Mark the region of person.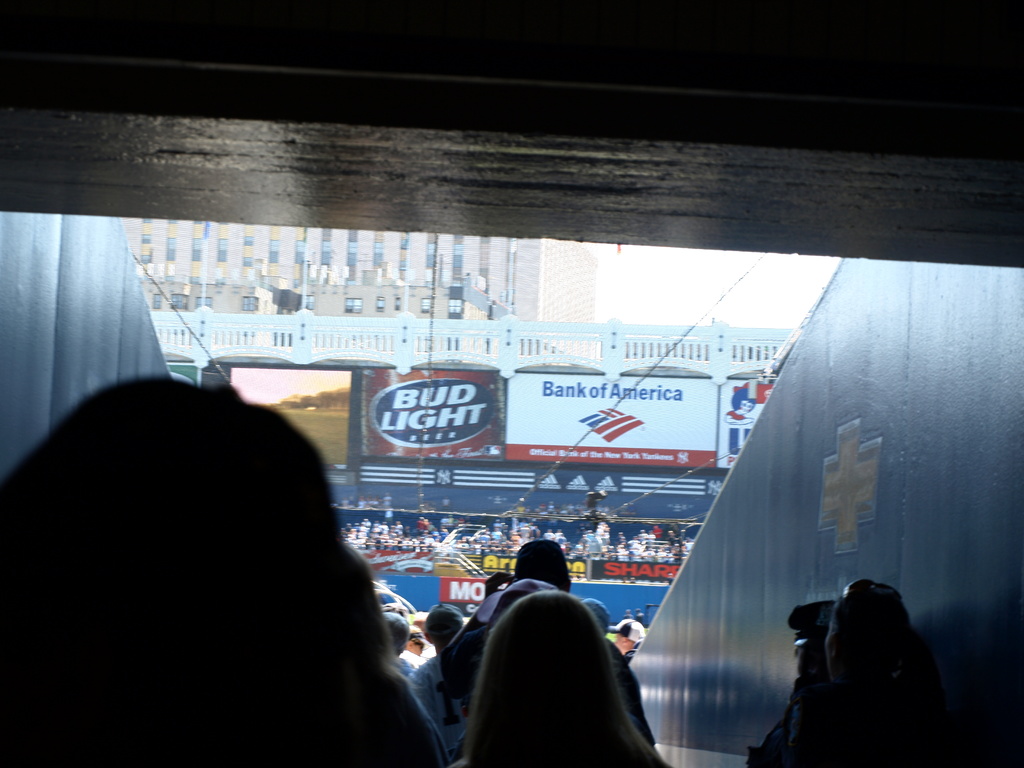
Region: Rect(68, 358, 433, 767).
